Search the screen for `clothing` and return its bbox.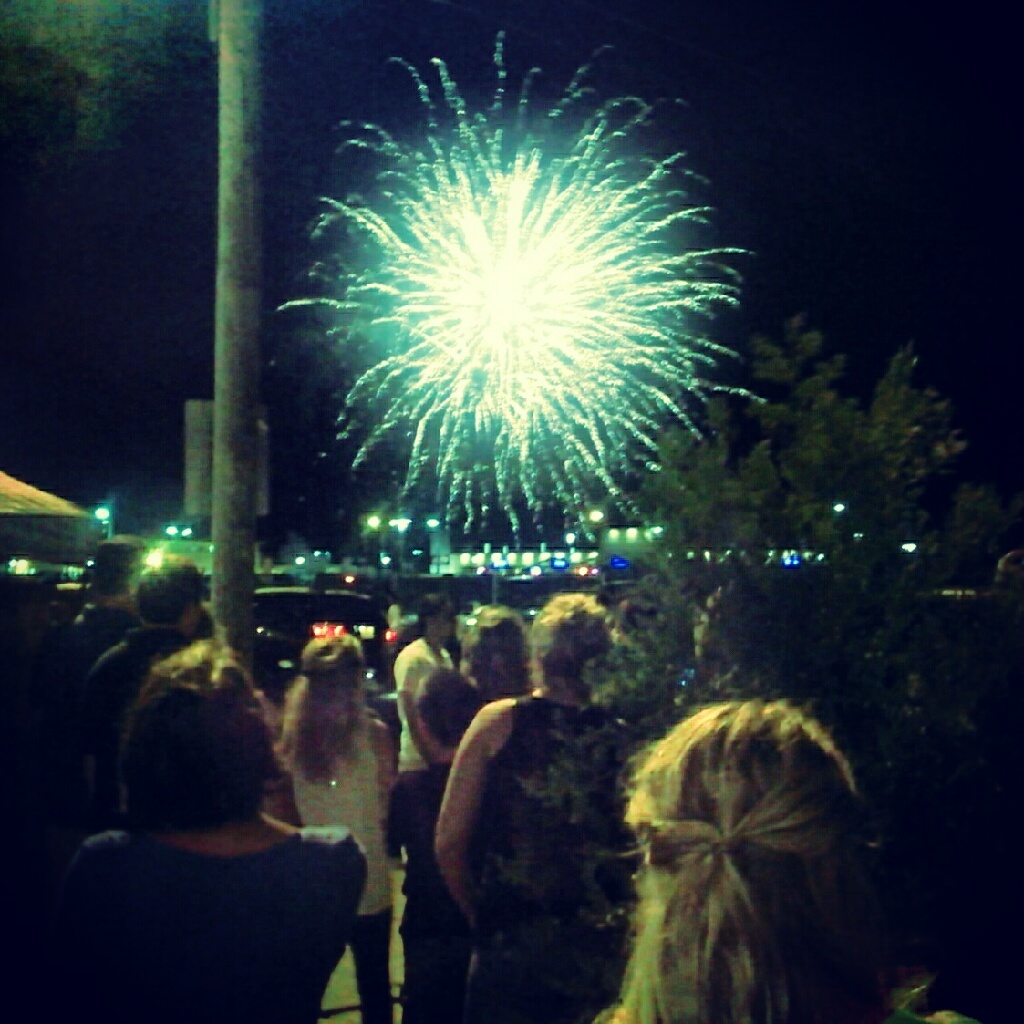
Found: {"left": 397, "top": 636, "right": 445, "bottom": 764}.
